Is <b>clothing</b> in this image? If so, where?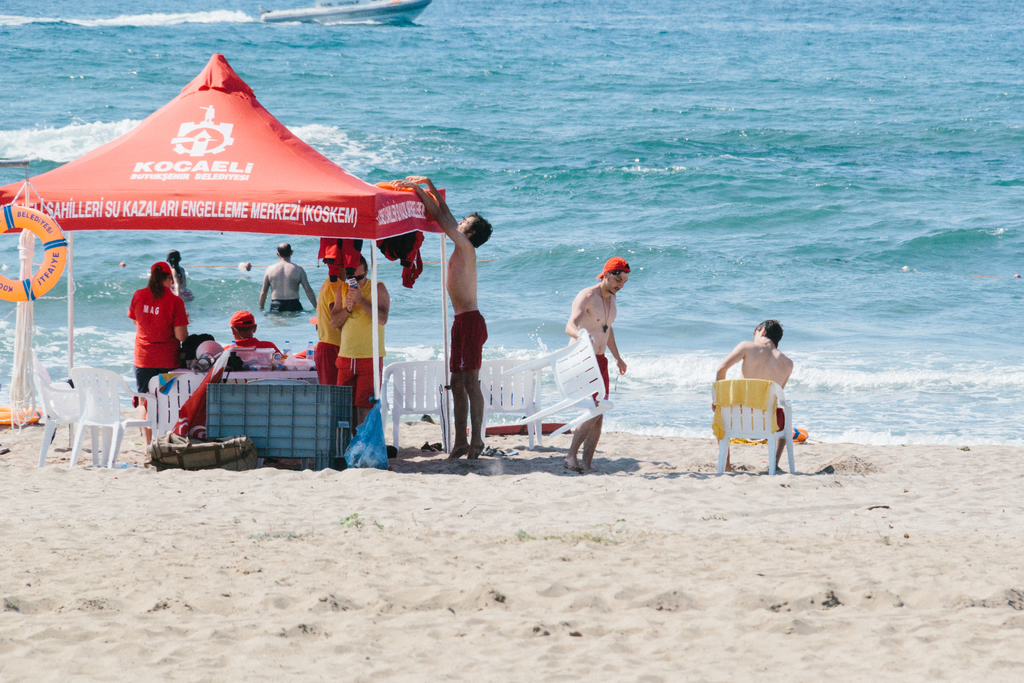
Yes, at rect(454, 309, 487, 386).
